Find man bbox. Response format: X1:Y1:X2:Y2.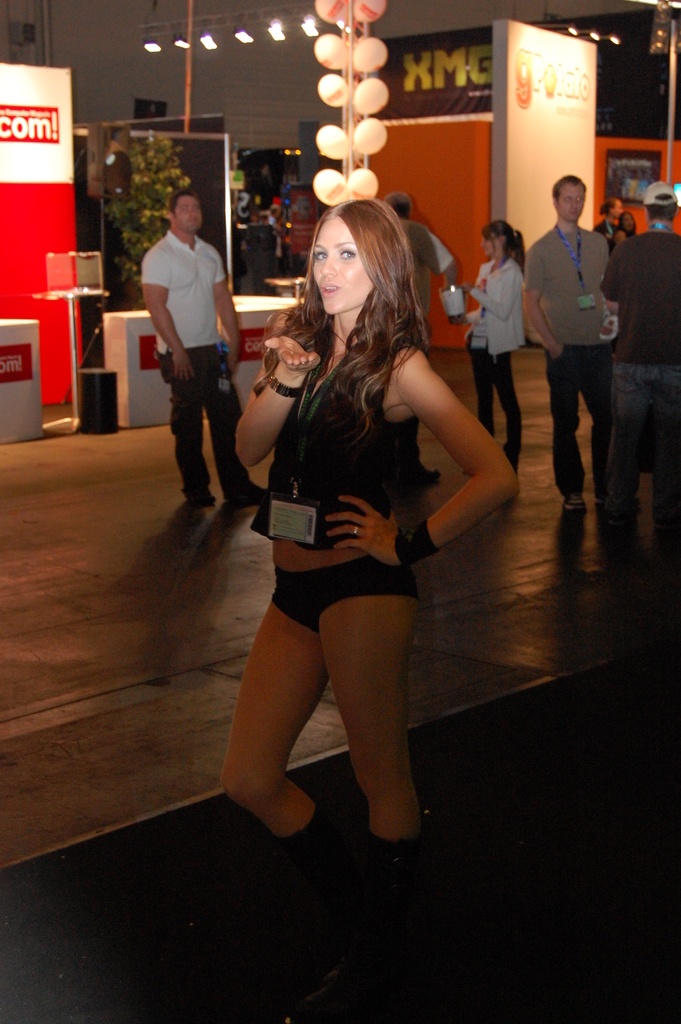
140:190:282:524.
